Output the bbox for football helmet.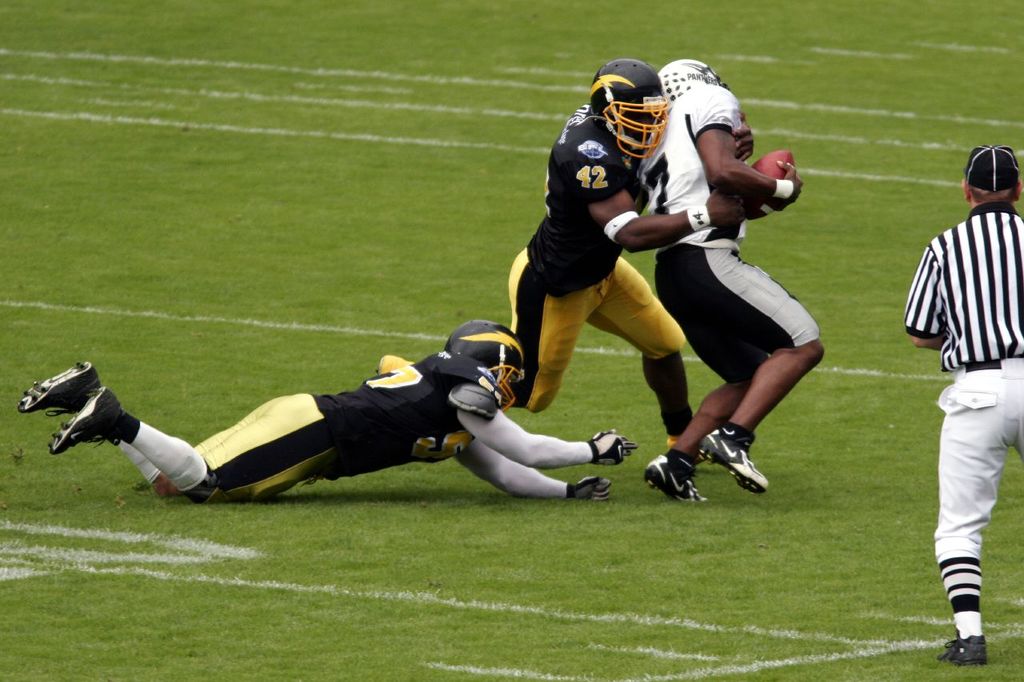
[654,57,728,108].
